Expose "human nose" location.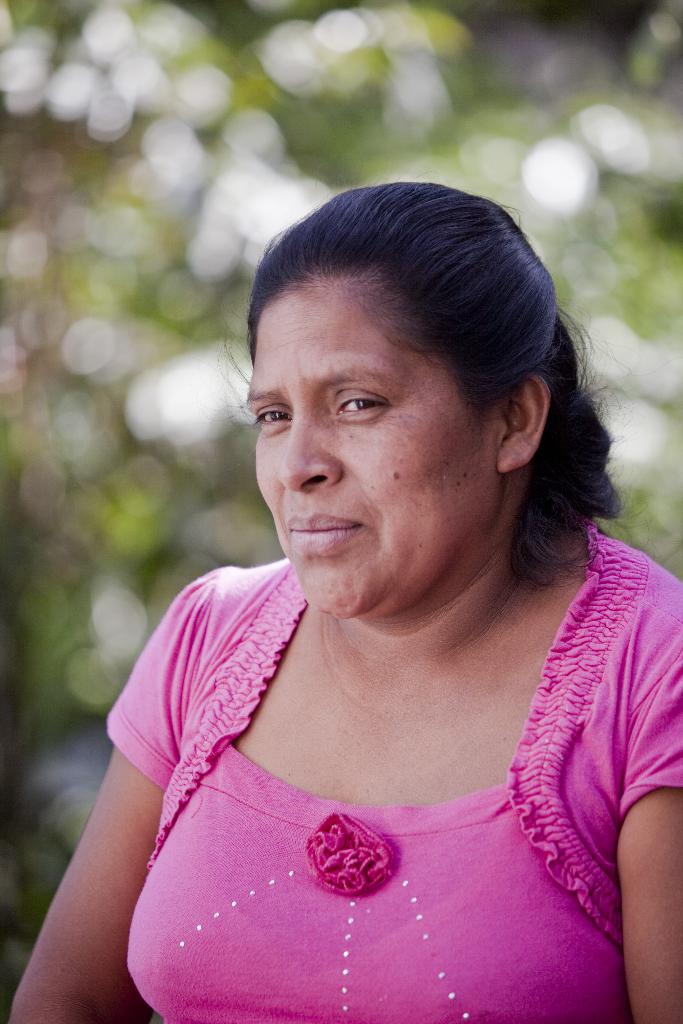
Exposed at locate(278, 413, 350, 487).
